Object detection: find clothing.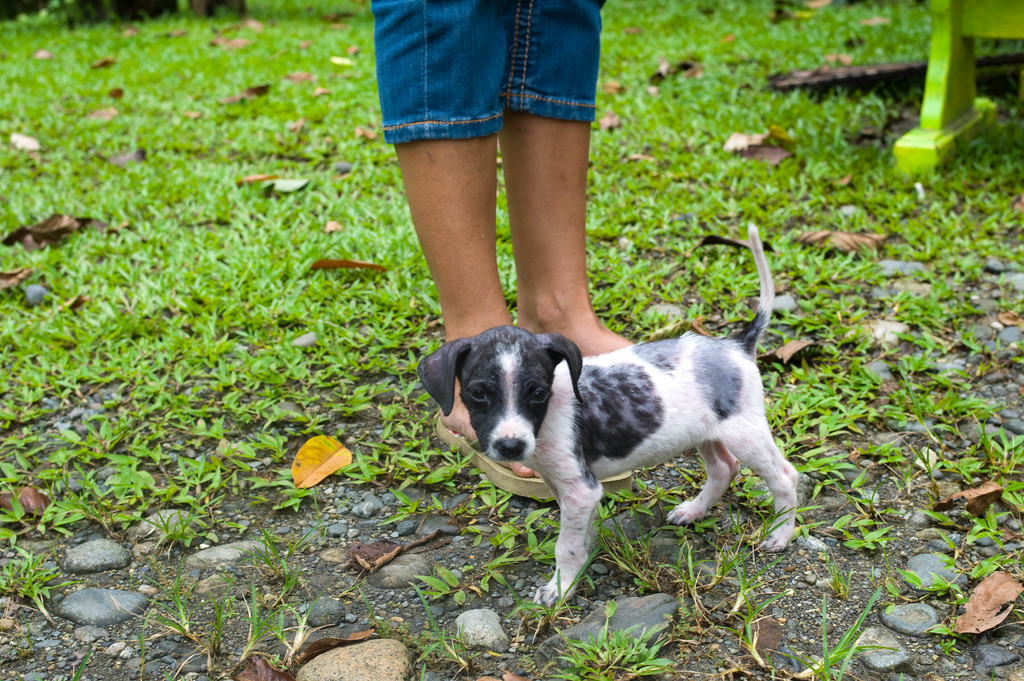
383, 17, 611, 153.
